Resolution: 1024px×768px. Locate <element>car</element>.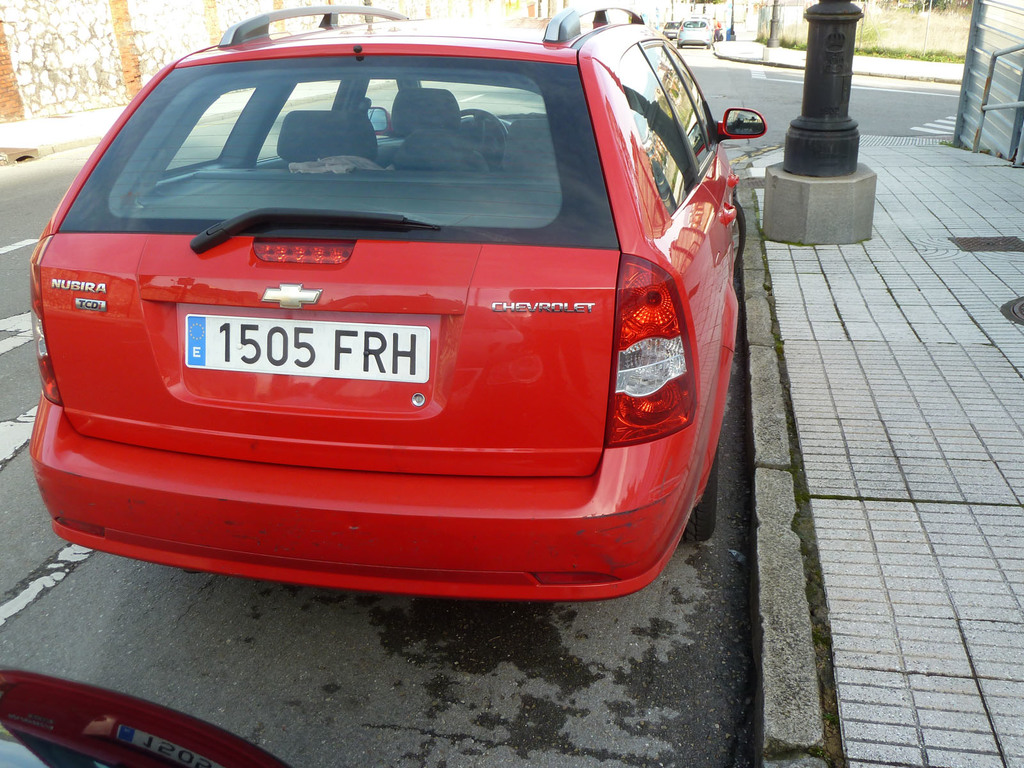
<bbox>0, 668, 291, 767</bbox>.
